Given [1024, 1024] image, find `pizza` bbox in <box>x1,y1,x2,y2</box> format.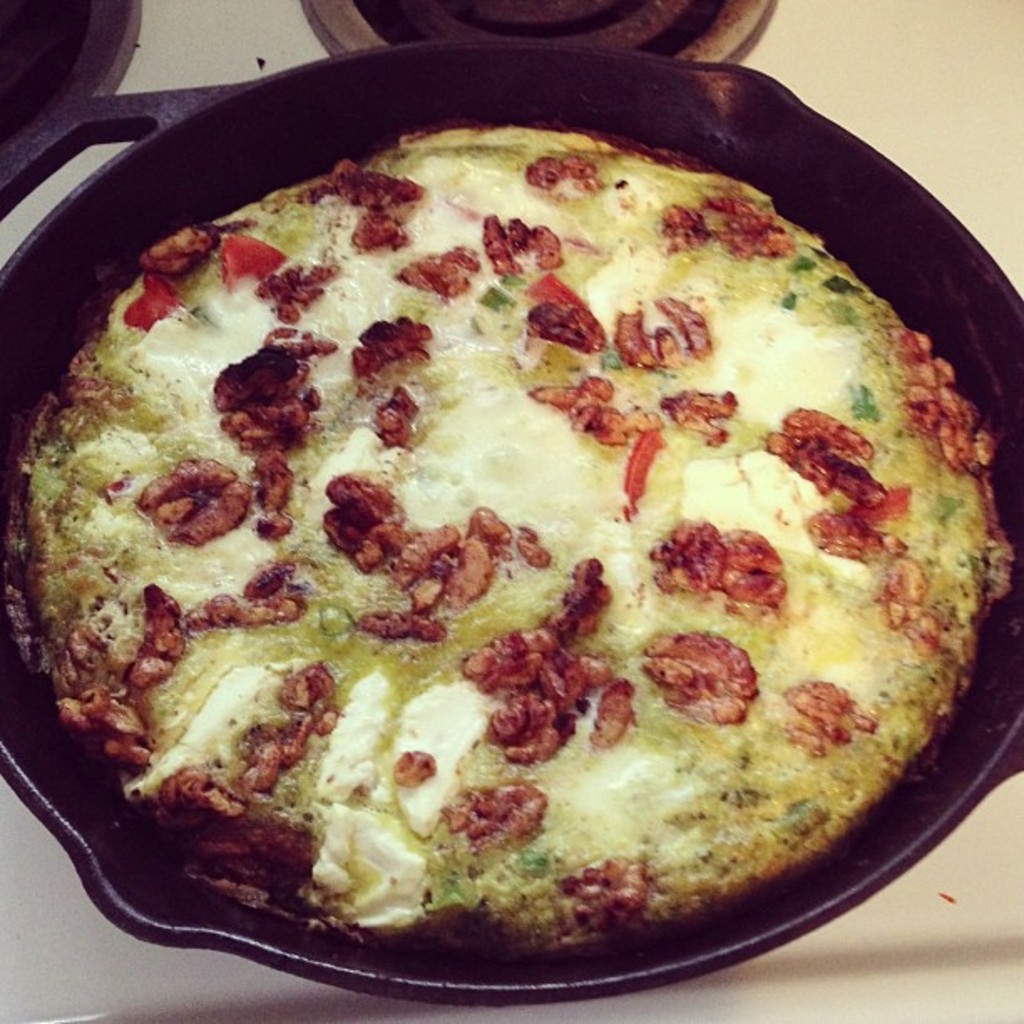
<box>0,112,1009,977</box>.
